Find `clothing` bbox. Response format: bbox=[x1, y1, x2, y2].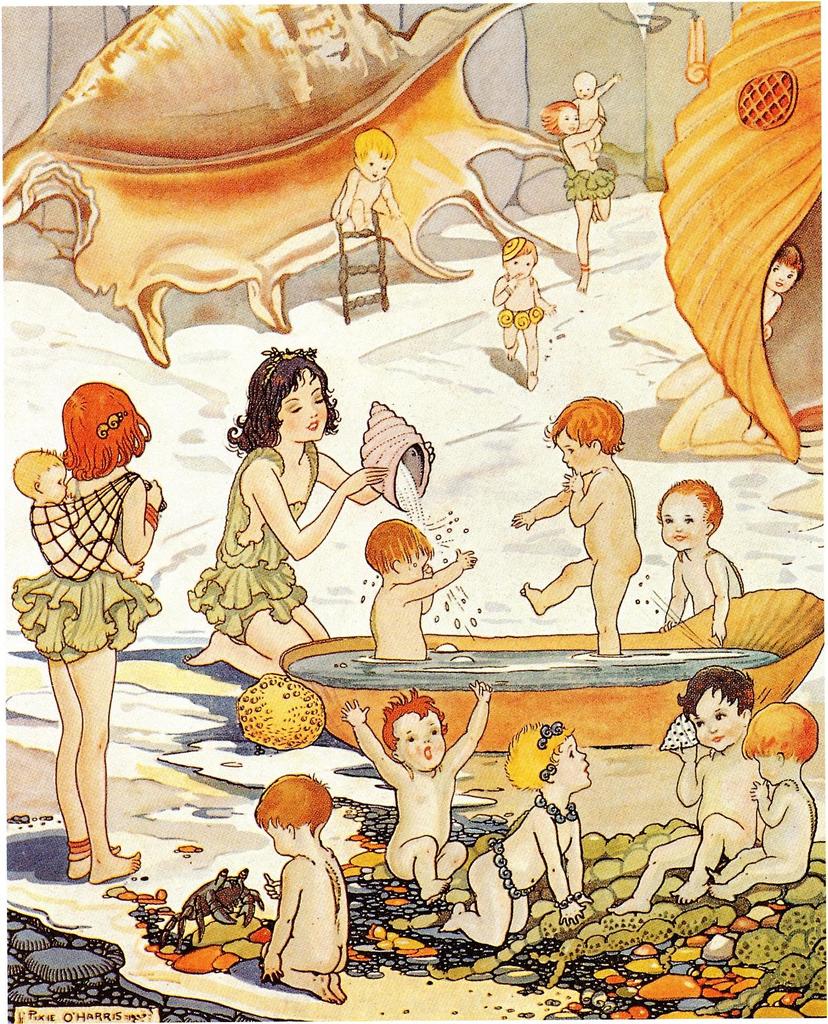
bbox=[200, 407, 354, 646].
